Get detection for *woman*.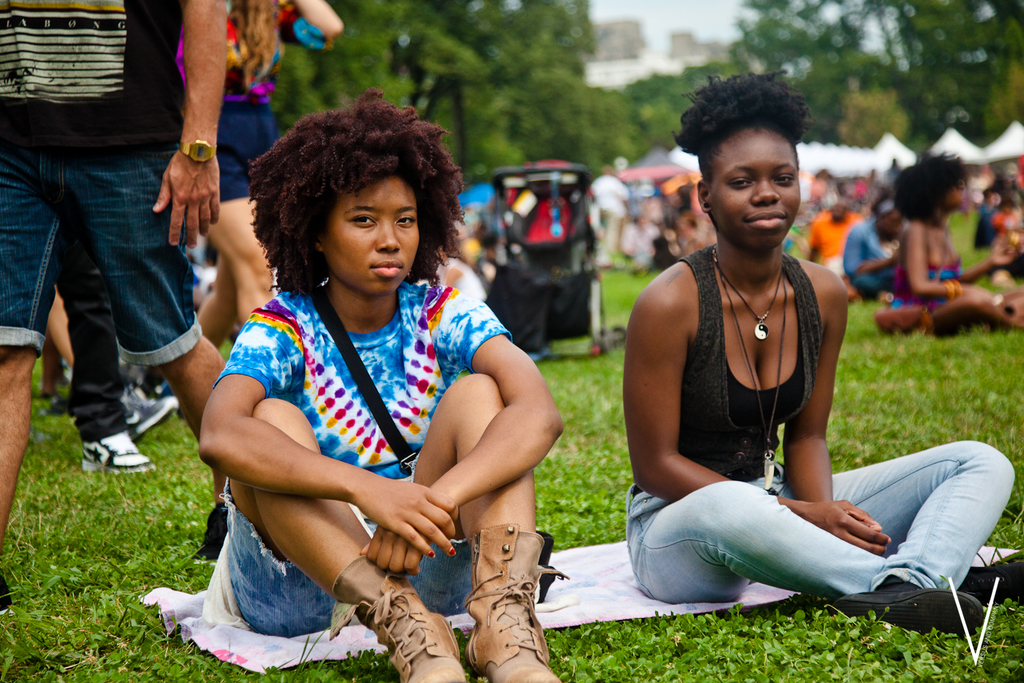
Detection: bbox=(624, 91, 934, 658).
